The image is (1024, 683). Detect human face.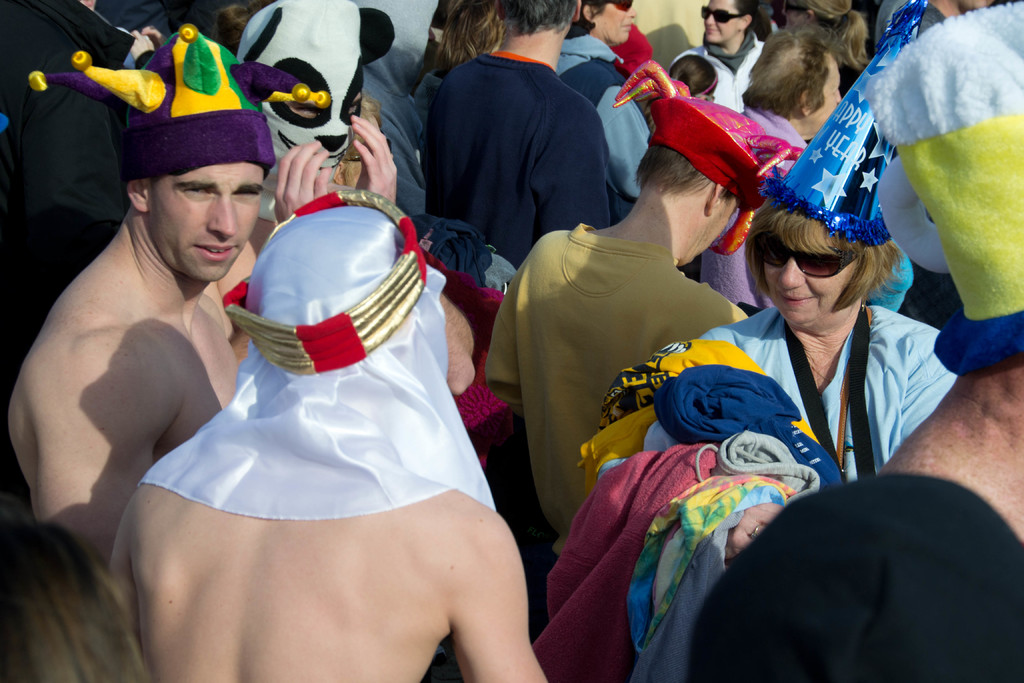
Detection: {"left": 808, "top": 53, "right": 840, "bottom": 125}.
